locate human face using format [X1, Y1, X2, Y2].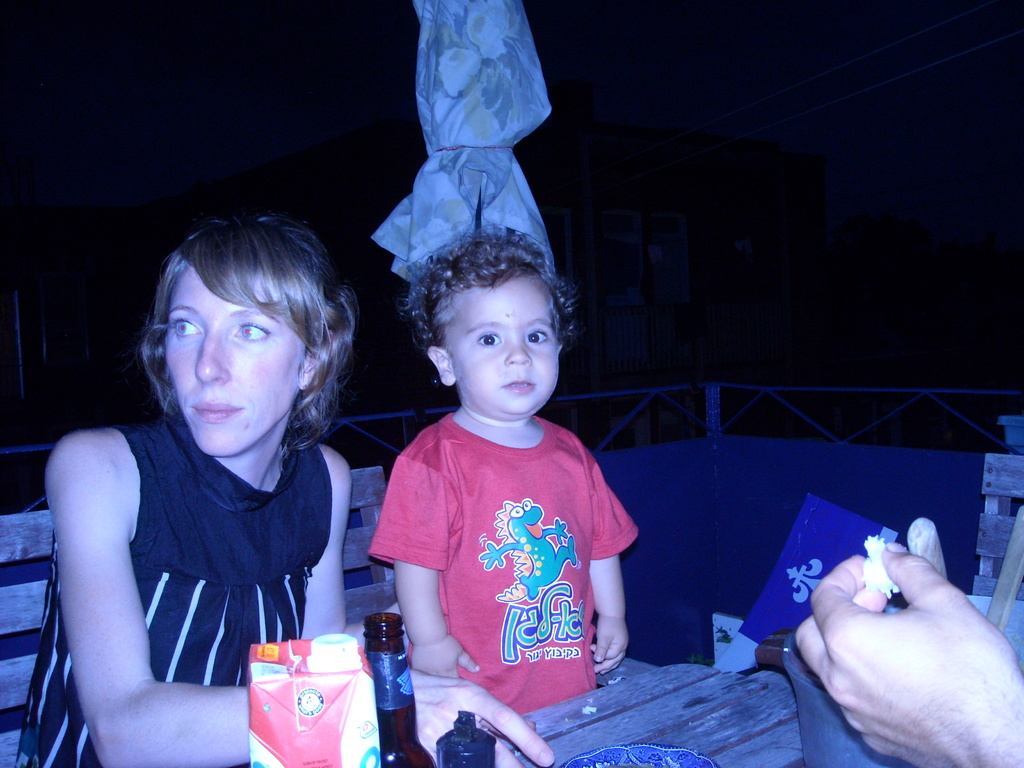
[166, 271, 305, 456].
